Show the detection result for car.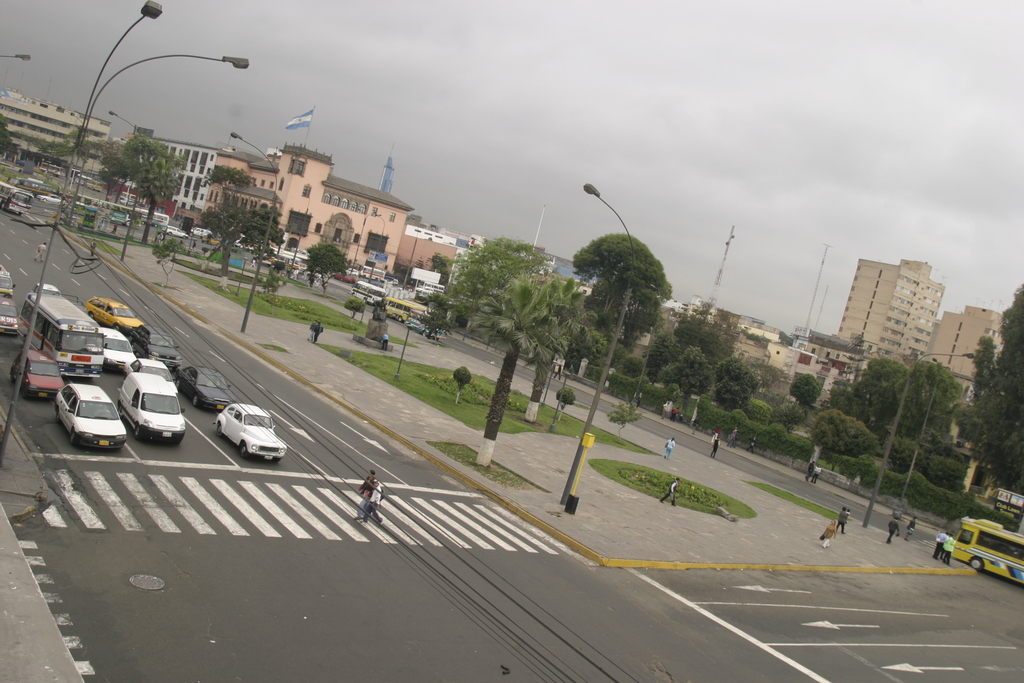
x1=190 y1=229 x2=212 y2=236.
